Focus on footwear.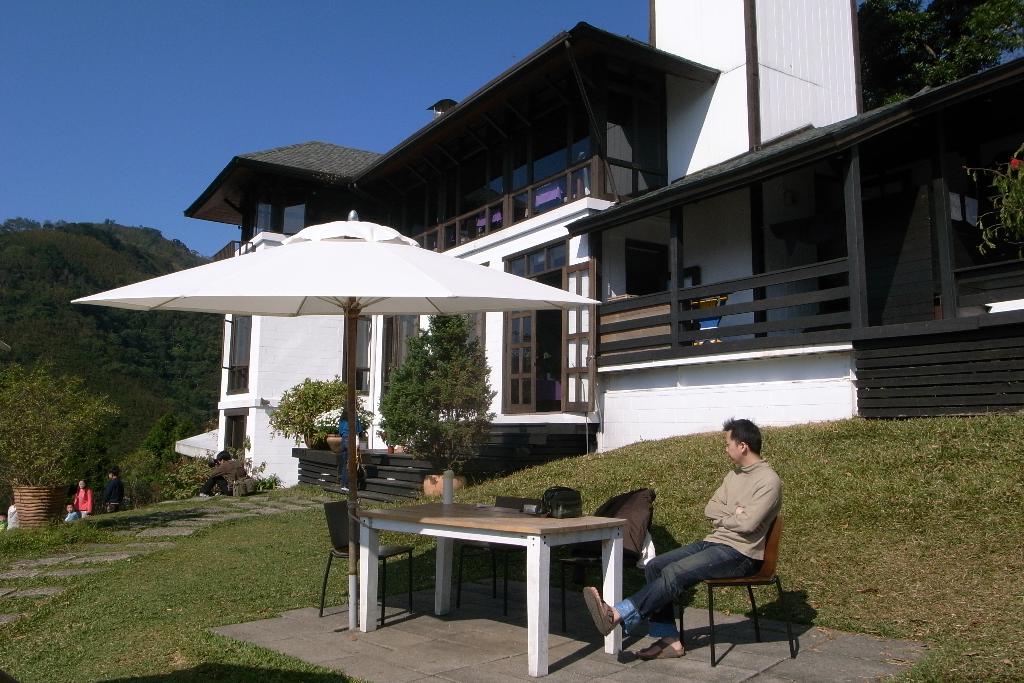
Focused at l=635, t=641, r=685, b=660.
